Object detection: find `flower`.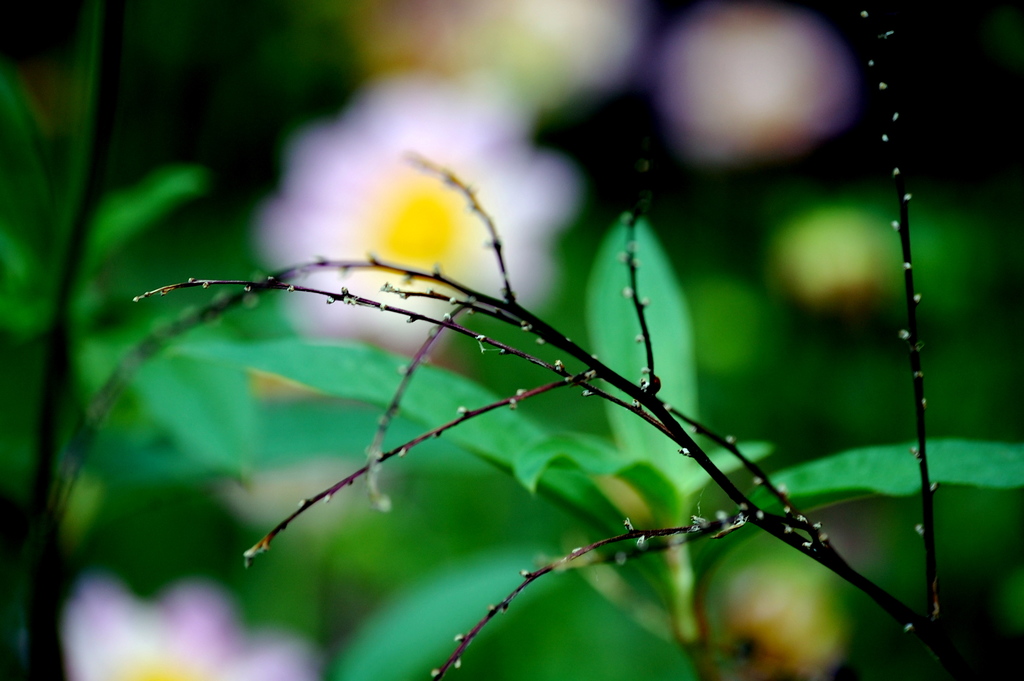
259/67/581/345.
